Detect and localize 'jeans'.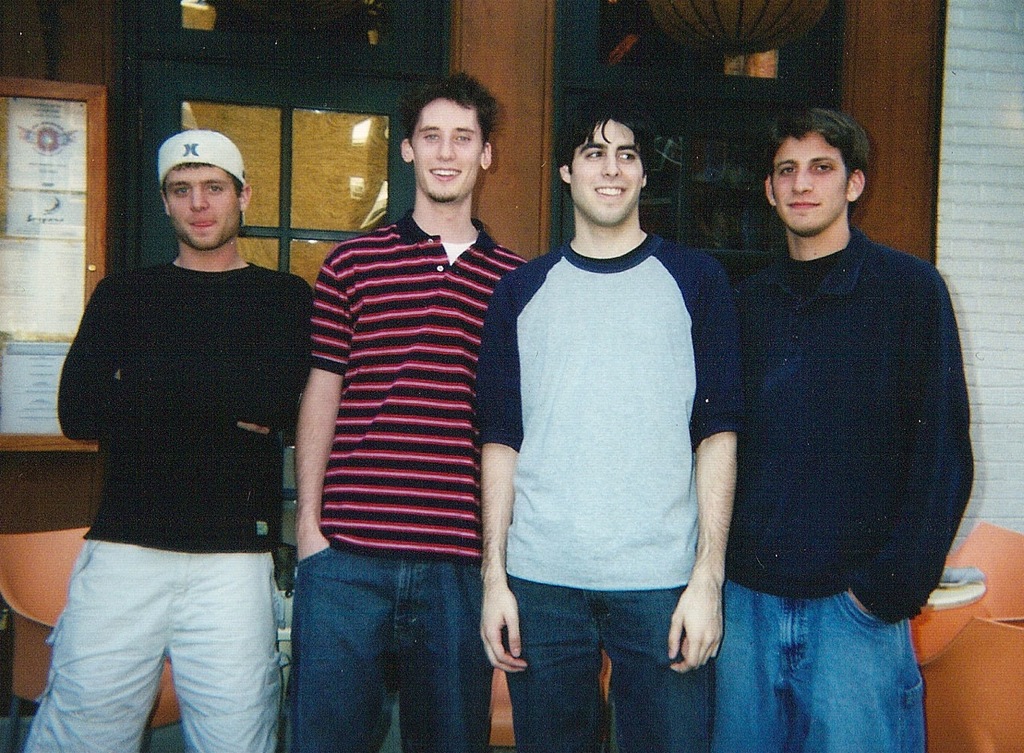
Localized at rect(688, 585, 943, 752).
